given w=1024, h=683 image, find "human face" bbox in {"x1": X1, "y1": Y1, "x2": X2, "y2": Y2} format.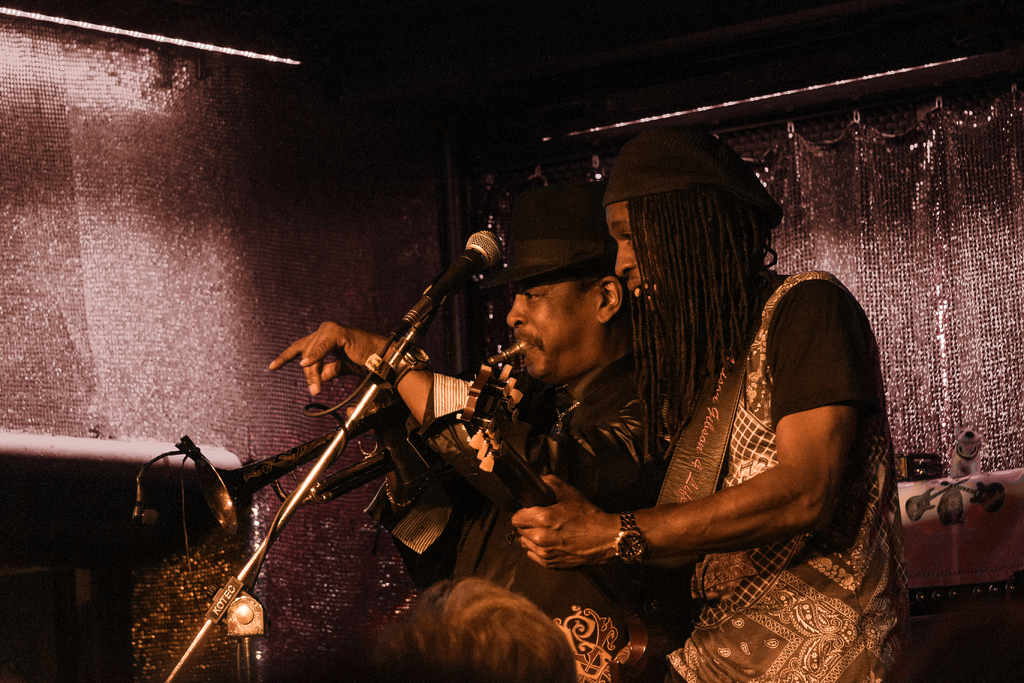
{"x1": 624, "y1": 198, "x2": 664, "y2": 303}.
